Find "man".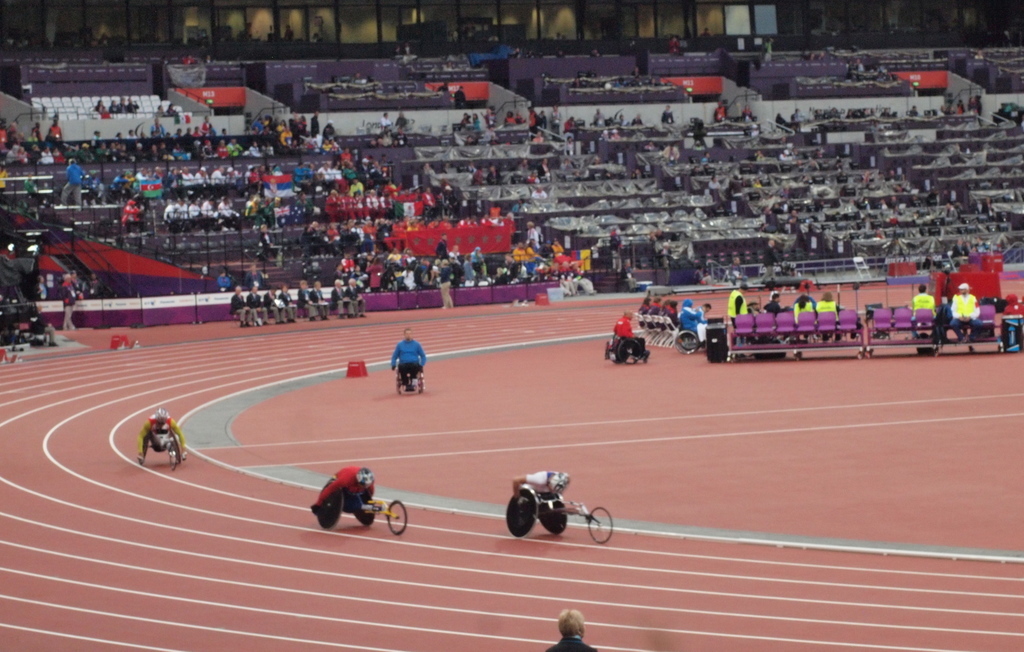
<bbox>391, 328, 429, 389</bbox>.
